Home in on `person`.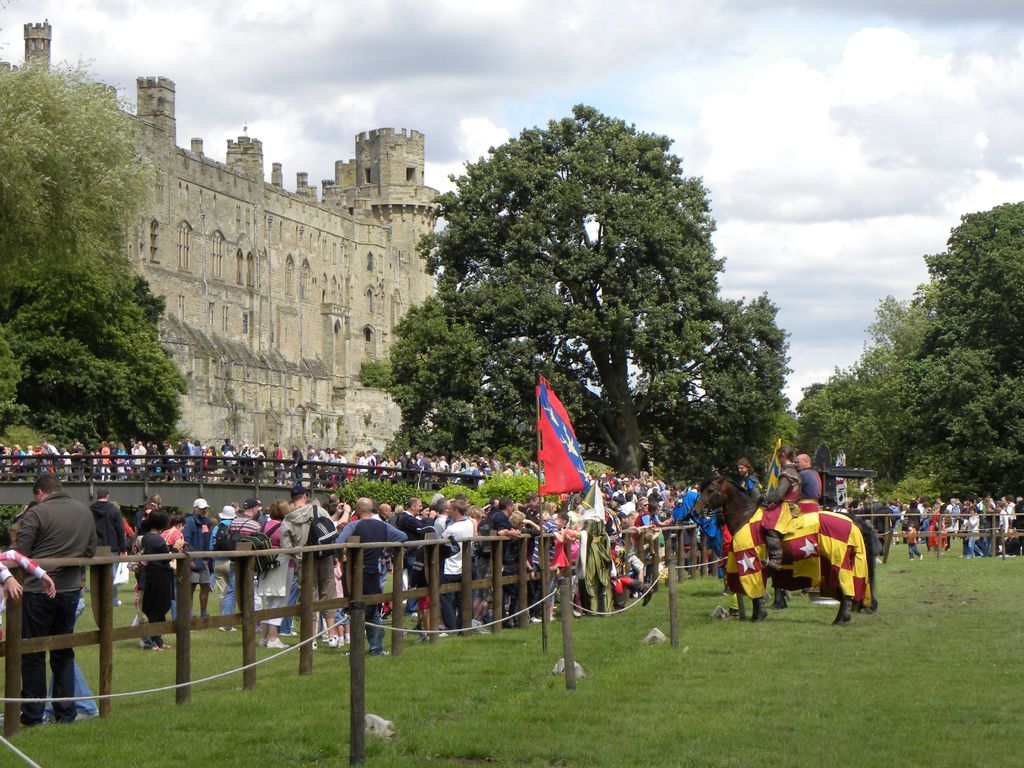
Homed in at Rect(90, 465, 125, 661).
